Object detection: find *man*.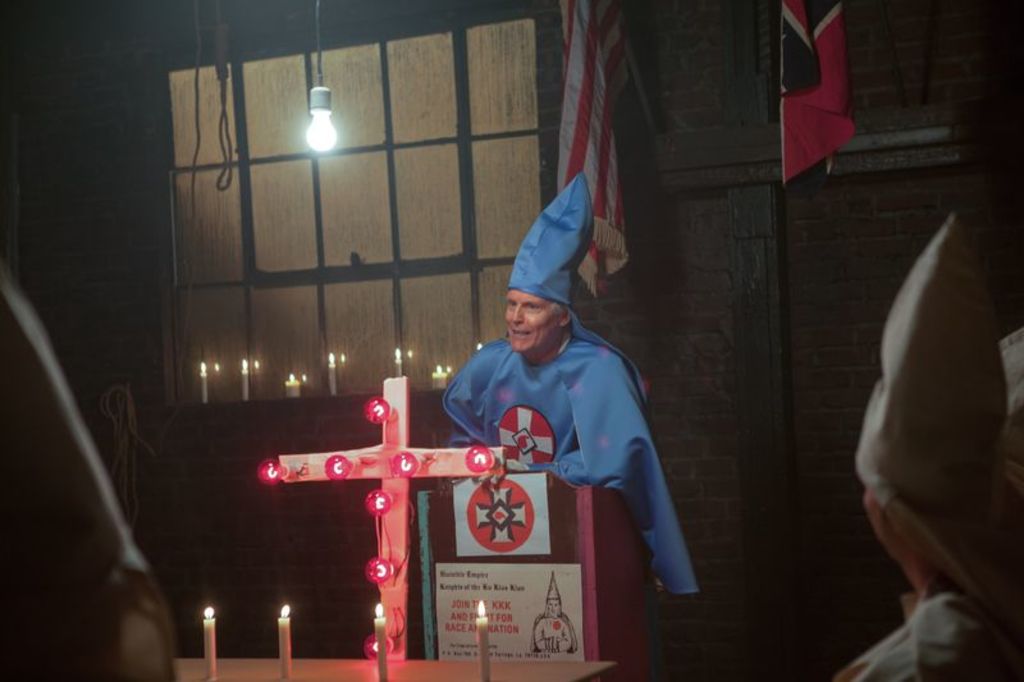
box=[422, 241, 698, 631].
